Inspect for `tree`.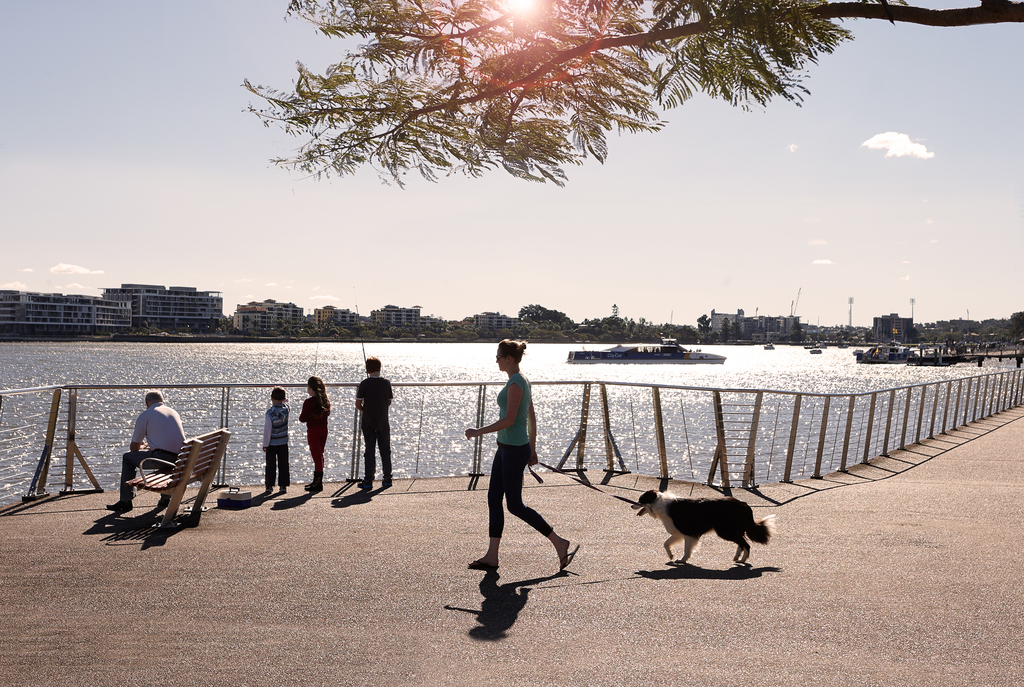
Inspection: region(201, 28, 855, 229).
